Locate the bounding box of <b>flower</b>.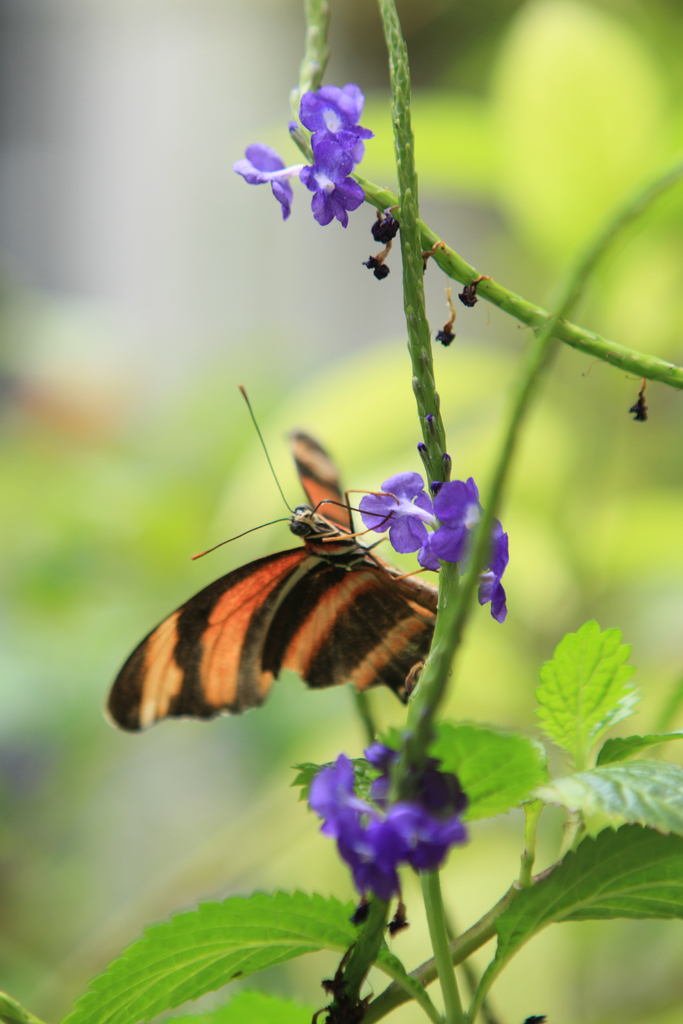
Bounding box: <box>422,749,472,812</box>.
